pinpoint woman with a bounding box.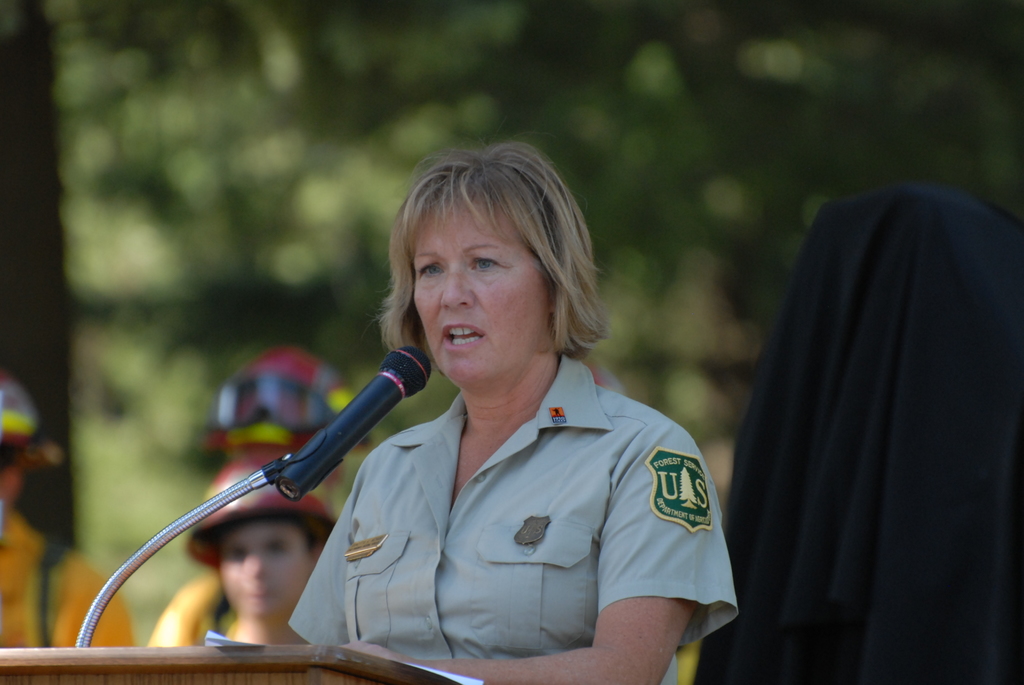
288,139,742,684.
